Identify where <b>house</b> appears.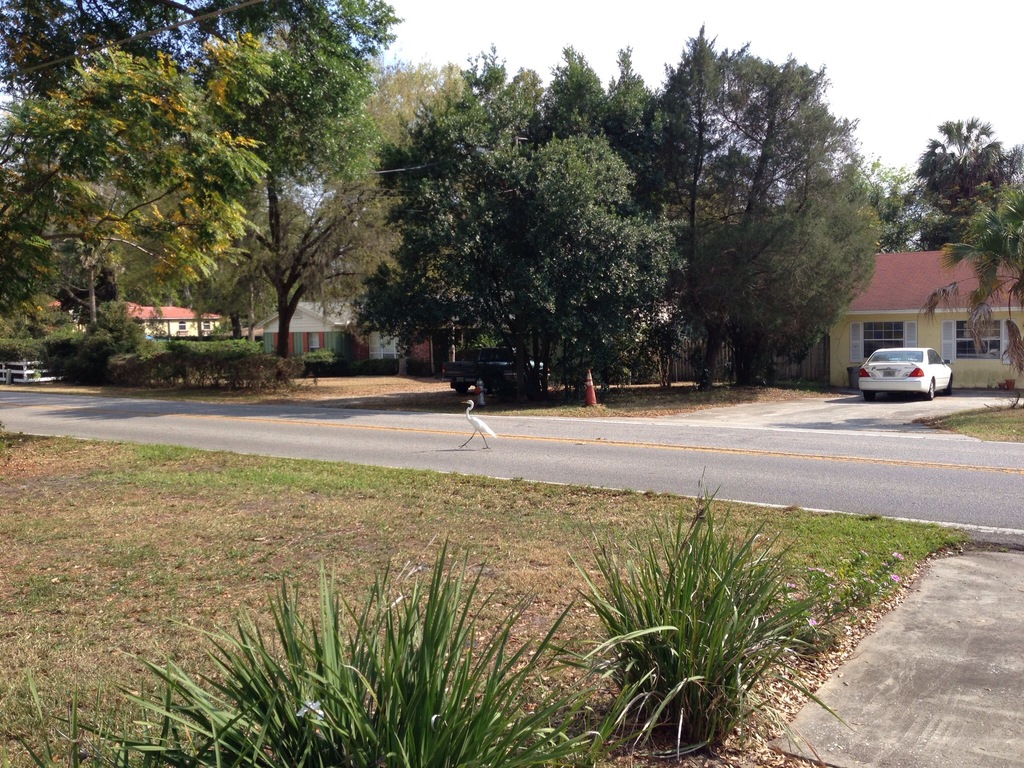
Appears at [x1=18, y1=285, x2=59, y2=331].
